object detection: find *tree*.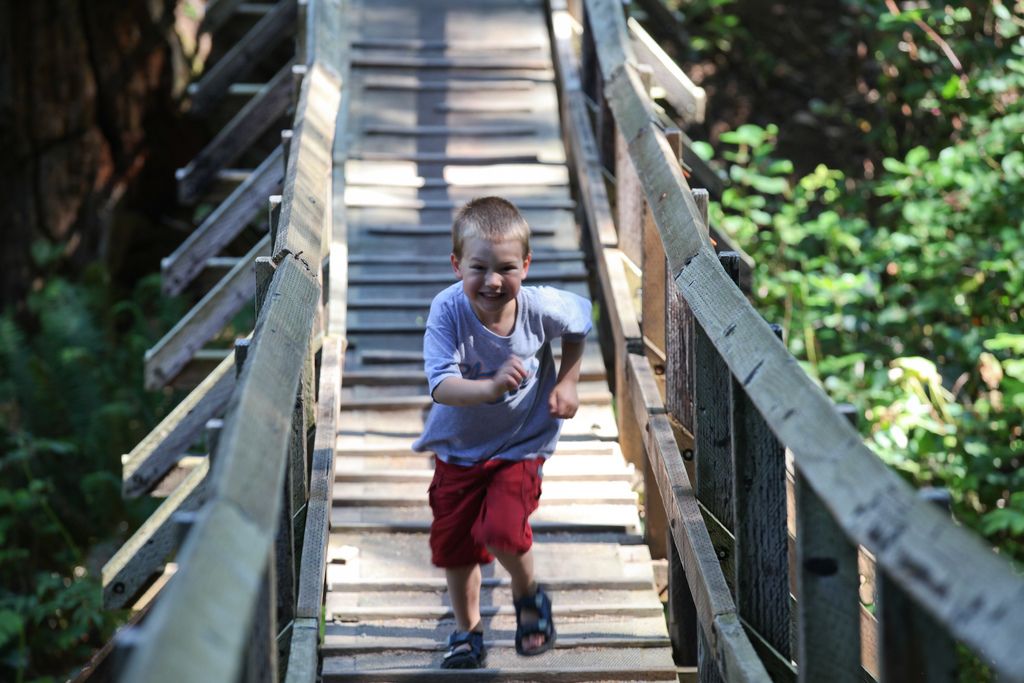
614 0 1023 173.
